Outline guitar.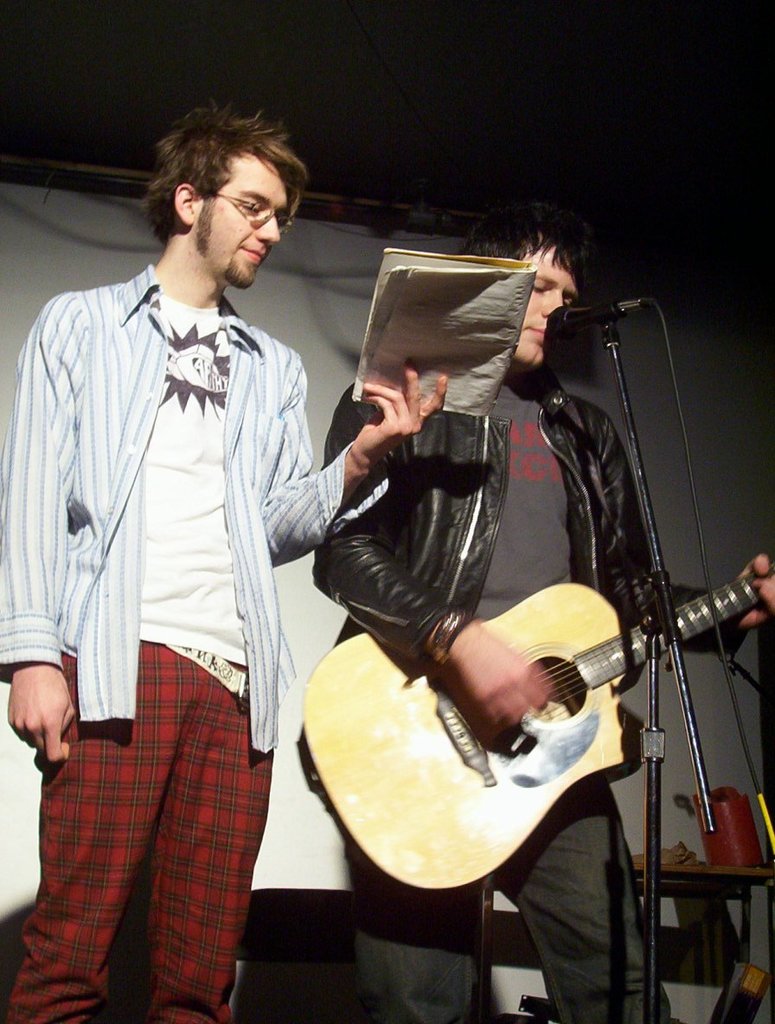
Outline: detection(286, 549, 710, 899).
